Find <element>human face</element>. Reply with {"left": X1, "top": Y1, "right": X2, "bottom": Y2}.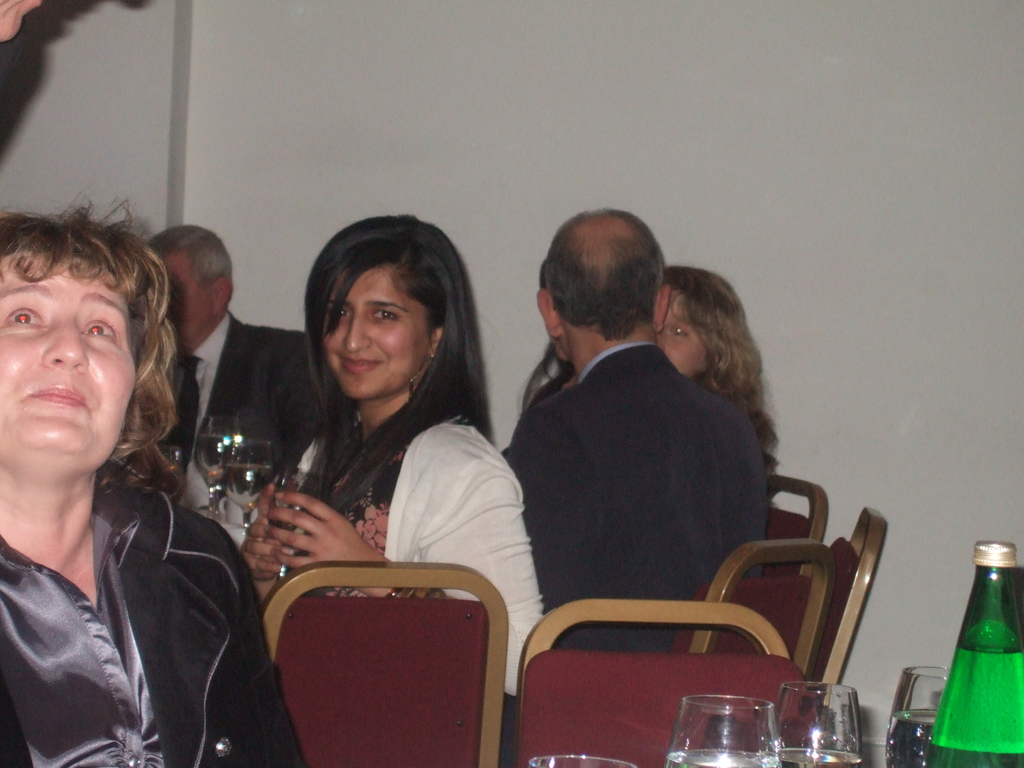
{"left": 0, "top": 248, "right": 133, "bottom": 477}.
